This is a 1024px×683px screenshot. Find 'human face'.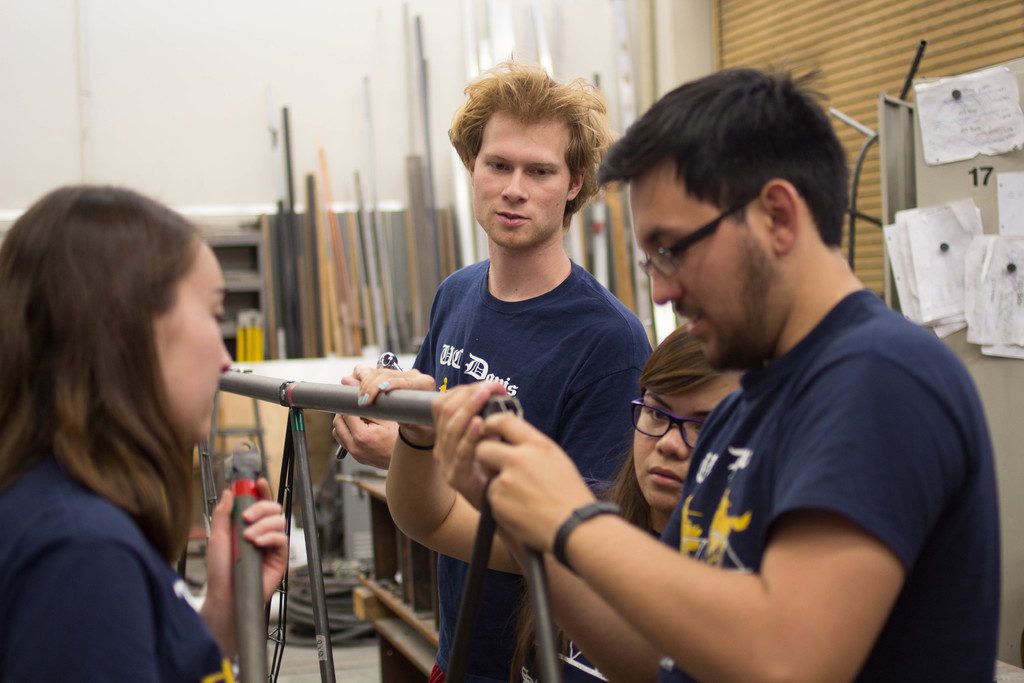
Bounding box: <bbox>653, 174, 765, 367</bbox>.
